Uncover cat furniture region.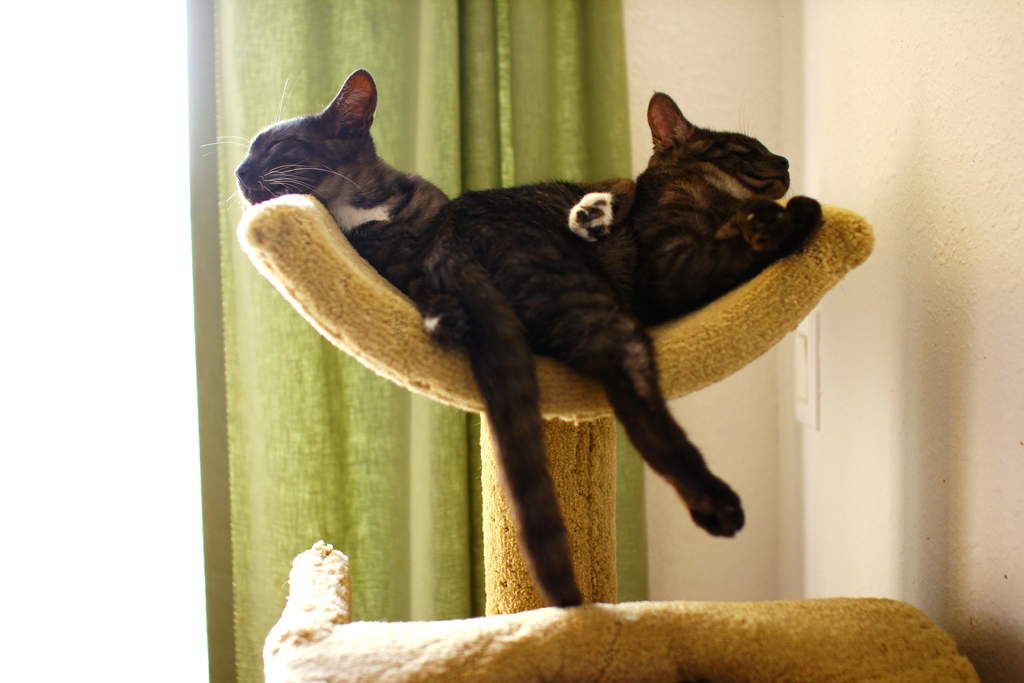
Uncovered: (236, 190, 979, 682).
